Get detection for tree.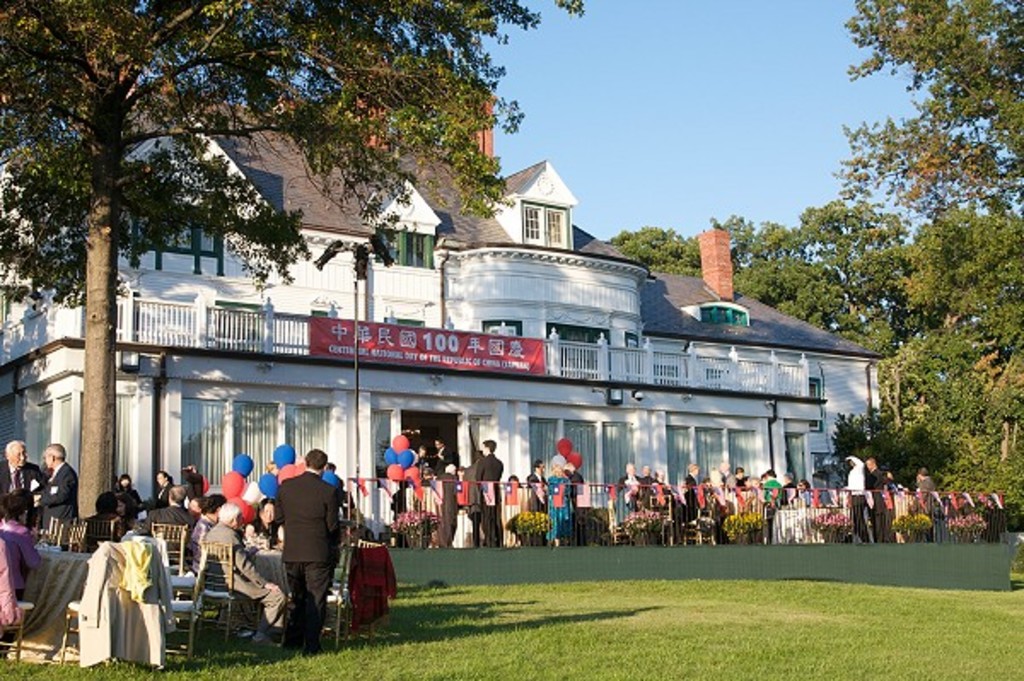
Detection: <bbox>0, 0, 585, 575</bbox>.
